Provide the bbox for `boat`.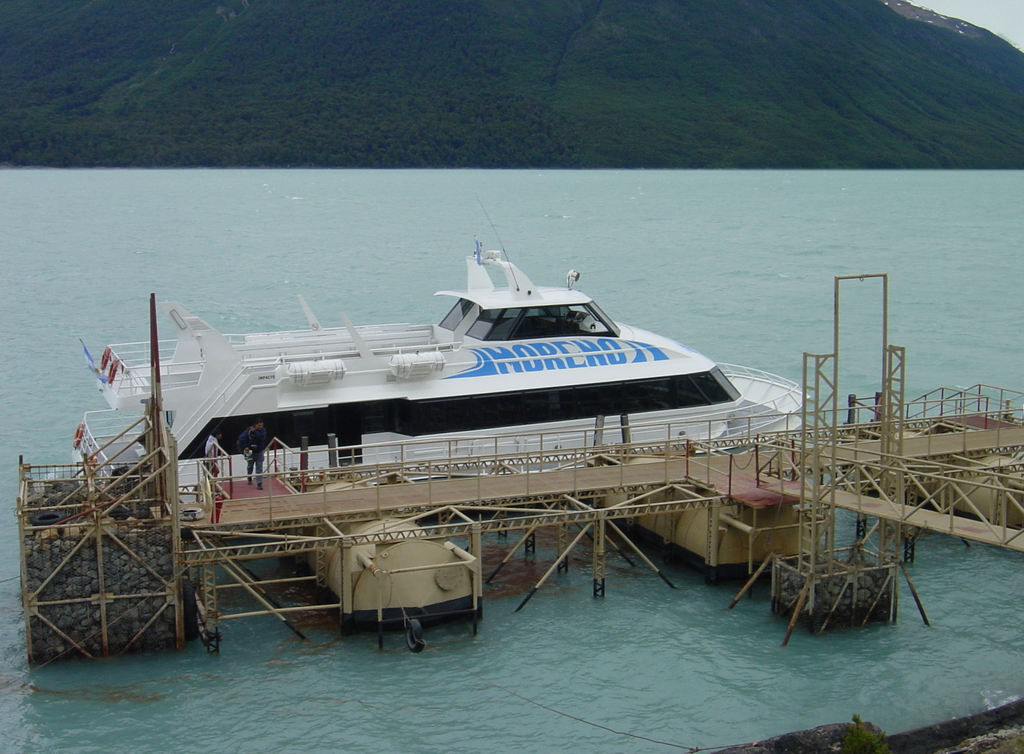
region(166, 213, 703, 515).
